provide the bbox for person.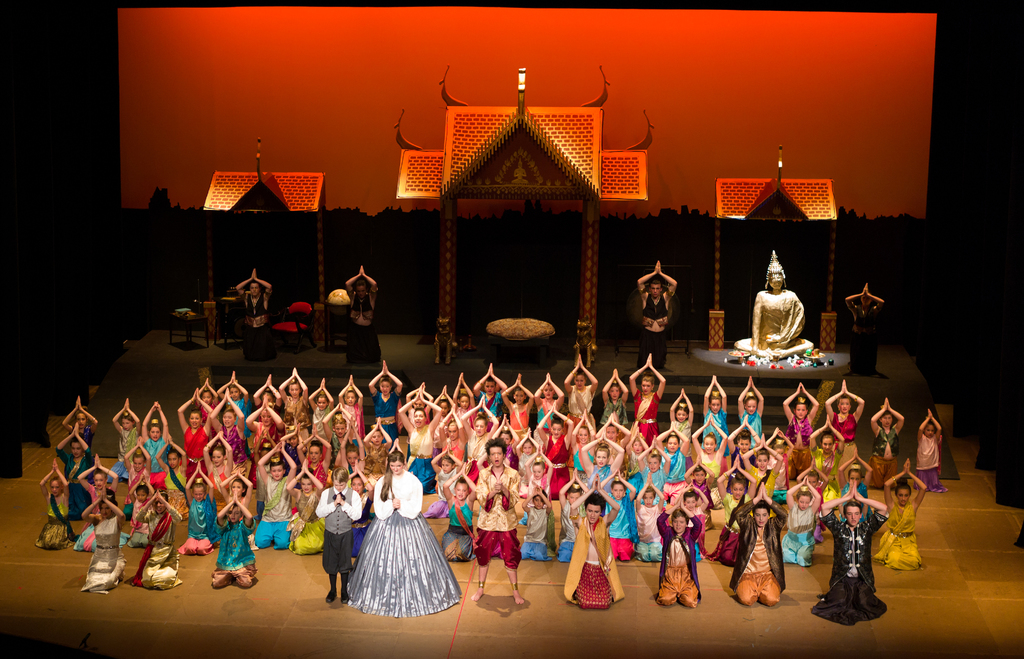
bbox=(600, 369, 632, 424).
